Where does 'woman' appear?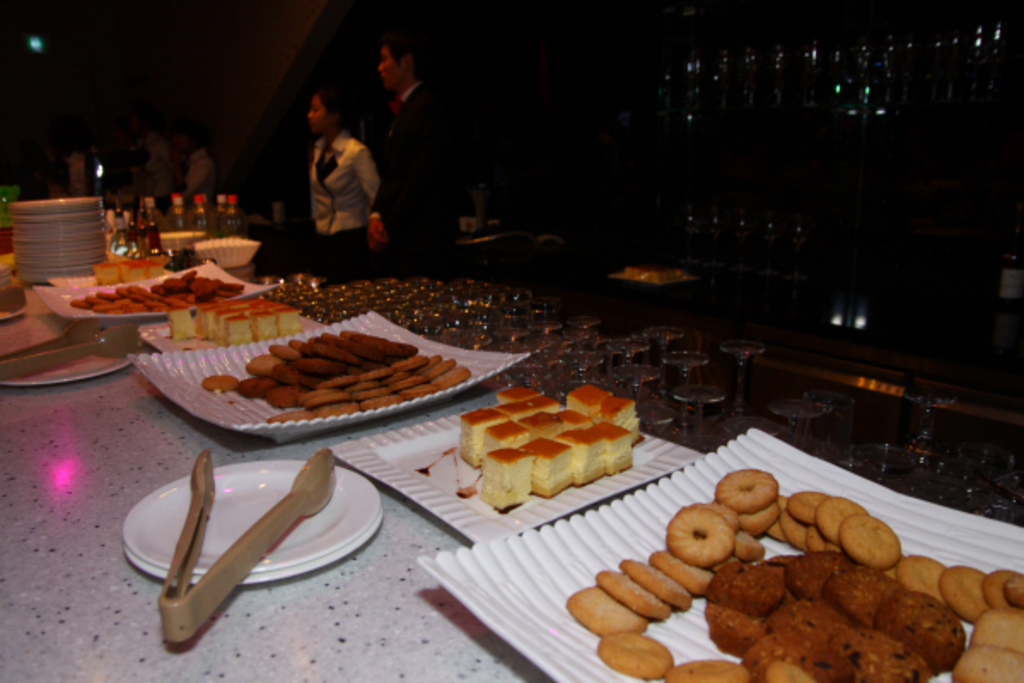
Appears at left=280, top=77, right=394, bottom=260.
